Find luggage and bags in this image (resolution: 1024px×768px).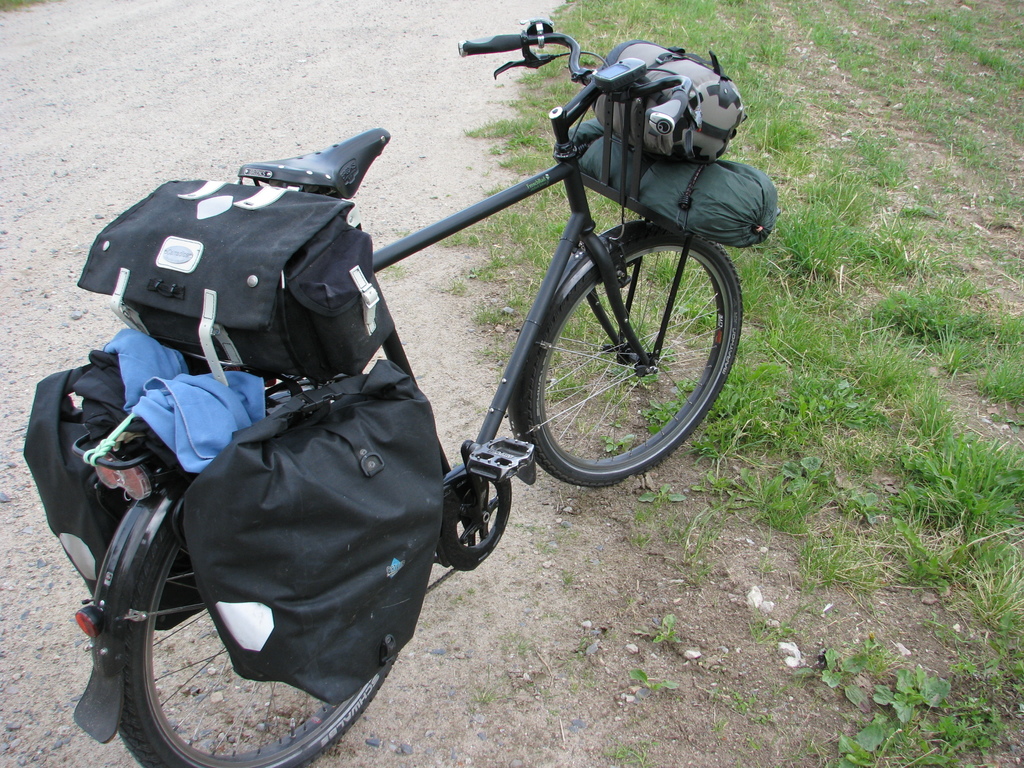
region(565, 106, 776, 253).
